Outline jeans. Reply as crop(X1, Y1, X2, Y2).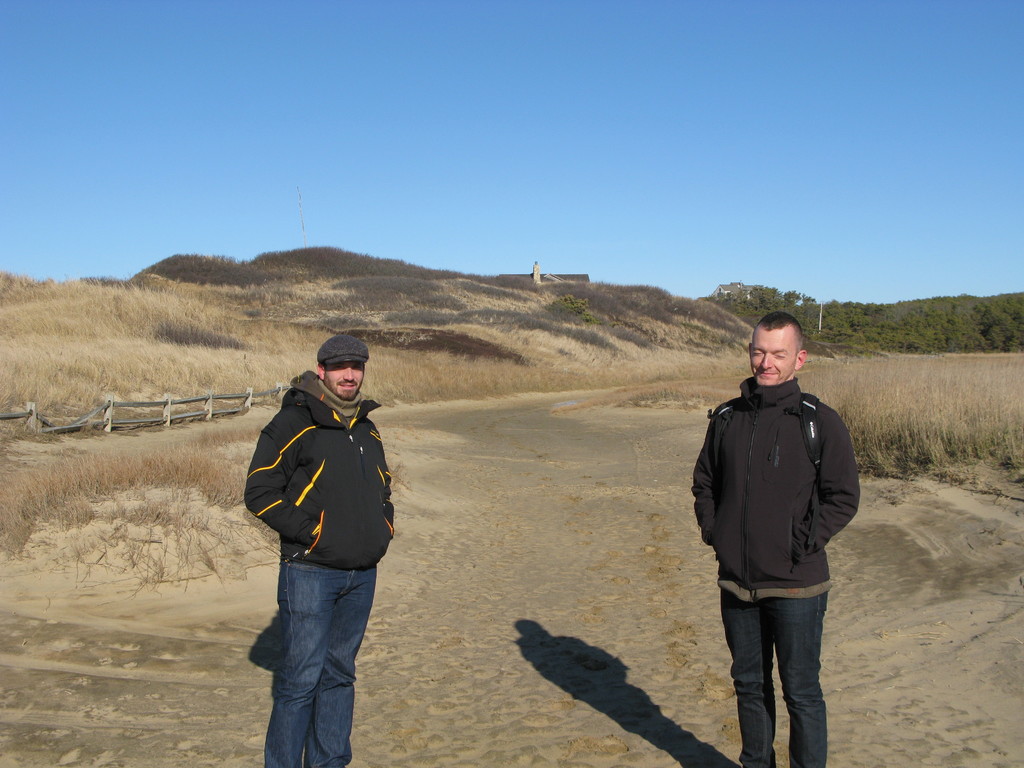
crop(725, 584, 843, 764).
